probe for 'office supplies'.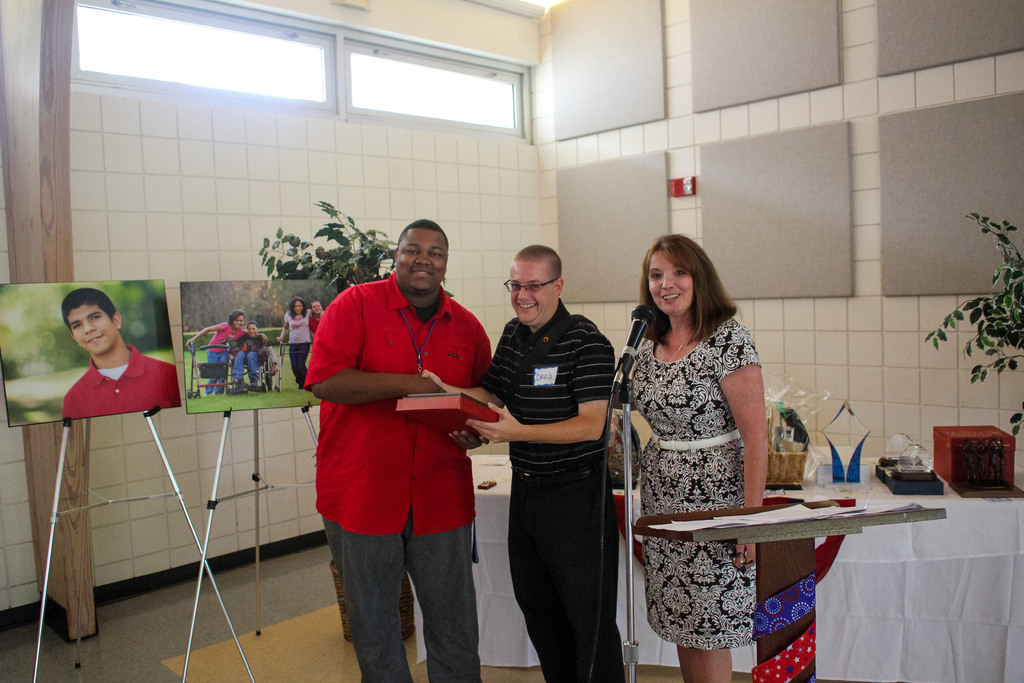
Probe result: select_region(401, 399, 513, 438).
